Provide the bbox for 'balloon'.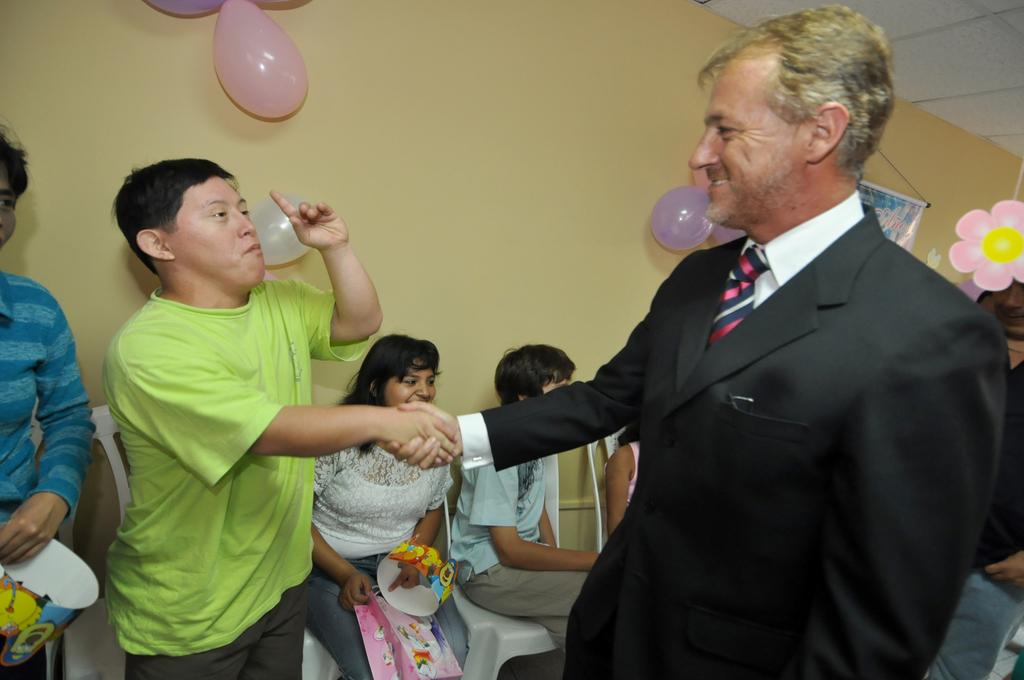
pyautogui.locateOnScreen(714, 223, 748, 244).
